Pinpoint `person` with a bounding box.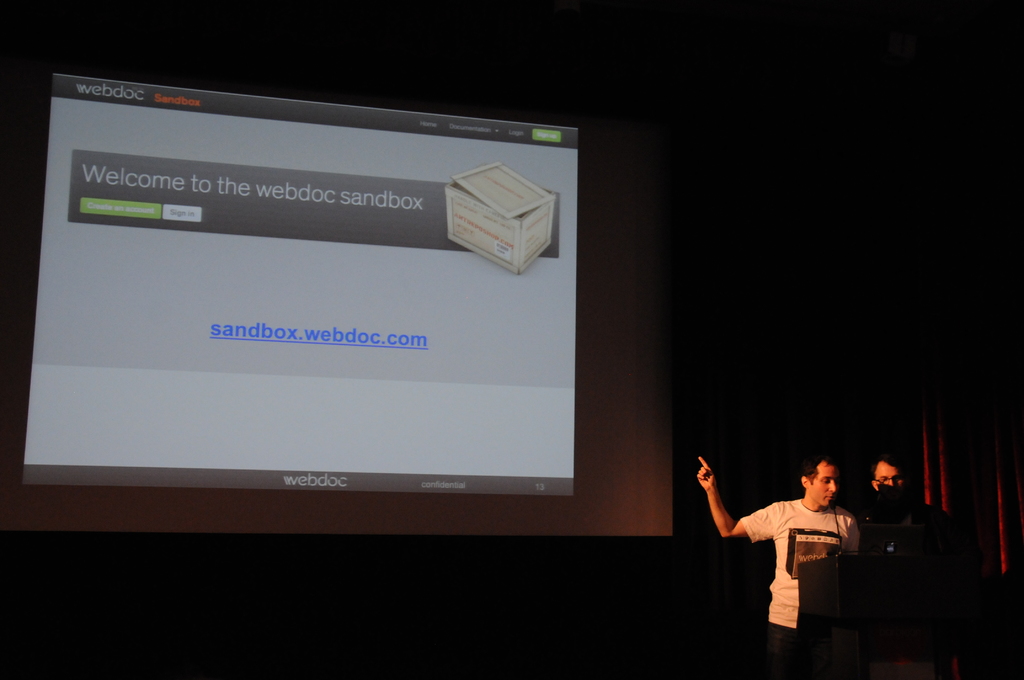
<box>860,441,947,539</box>.
